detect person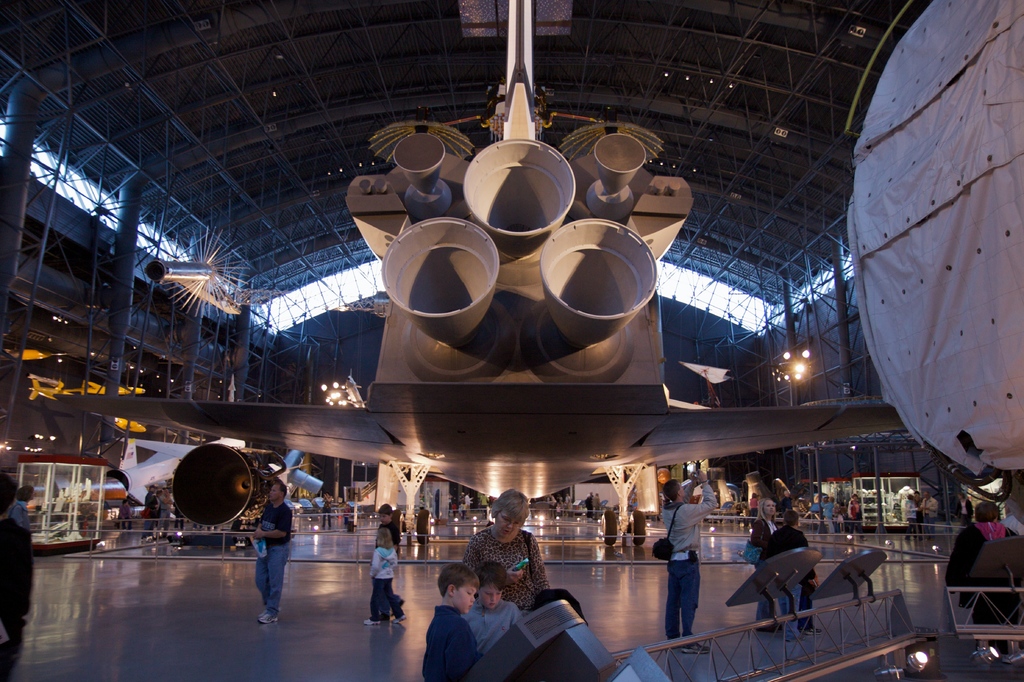
[x1=758, y1=508, x2=815, y2=638]
